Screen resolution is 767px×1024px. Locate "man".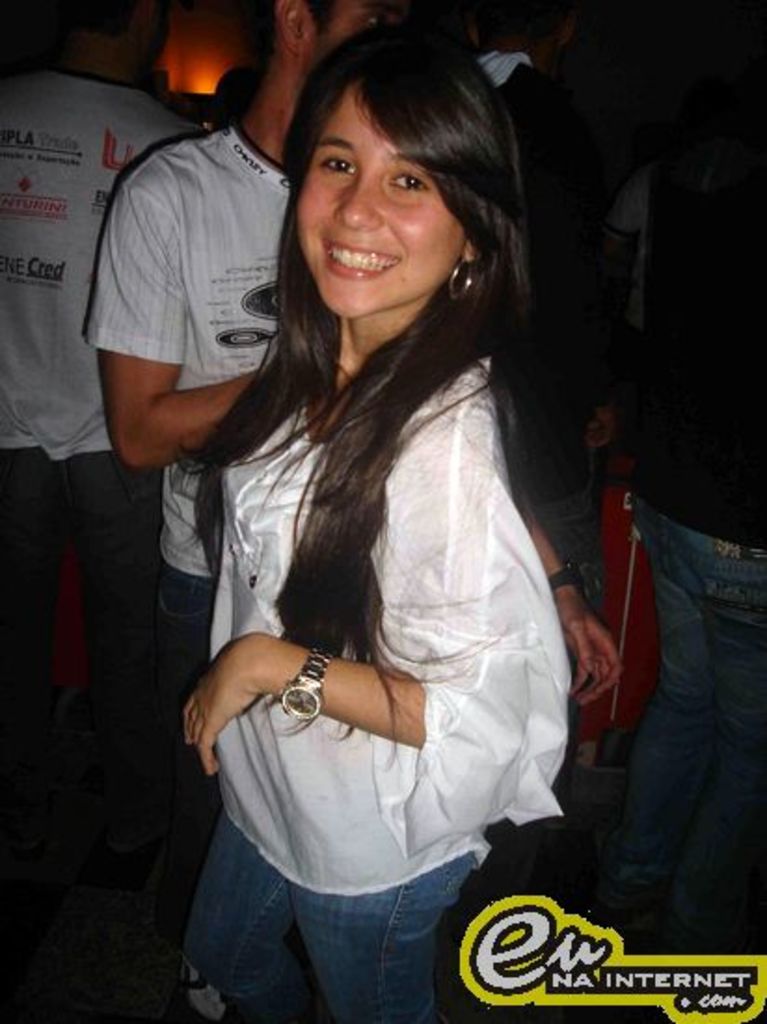
crop(93, 0, 443, 728).
